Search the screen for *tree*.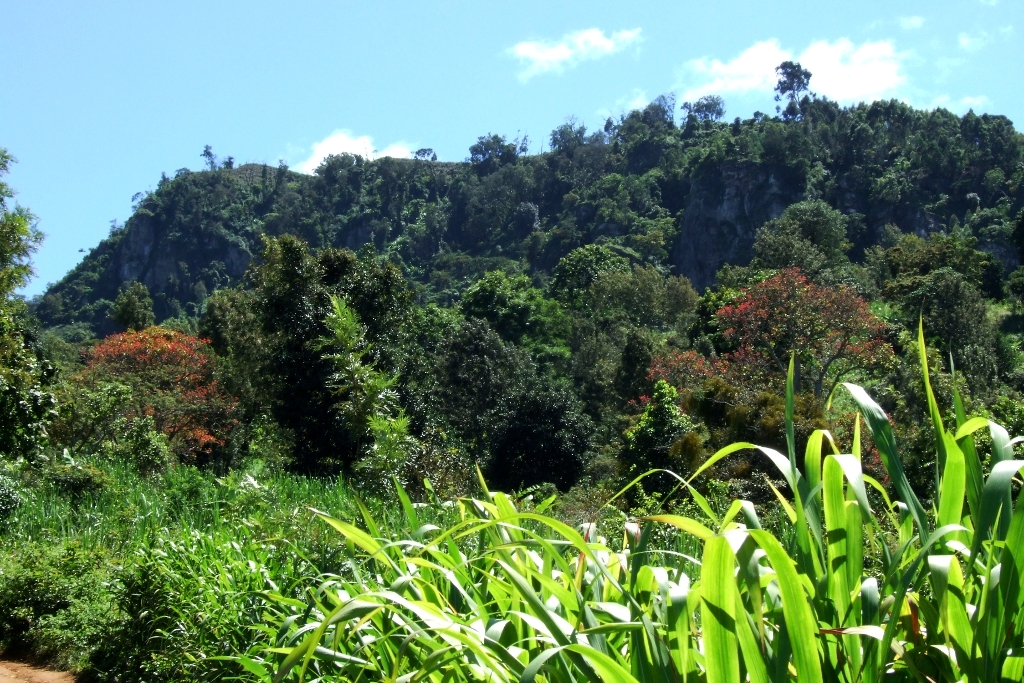
Found at l=434, t=257, r=517, b=442.
